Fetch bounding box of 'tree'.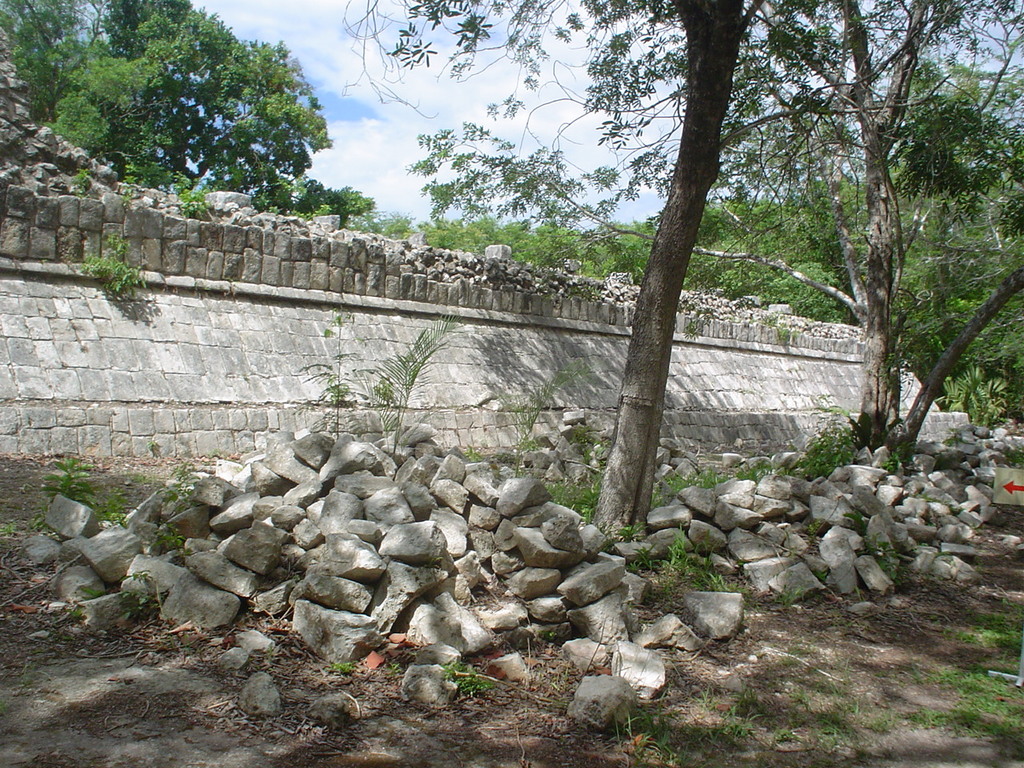
Bbox: [x1=114, y1=40, x2=333, y2=222].
